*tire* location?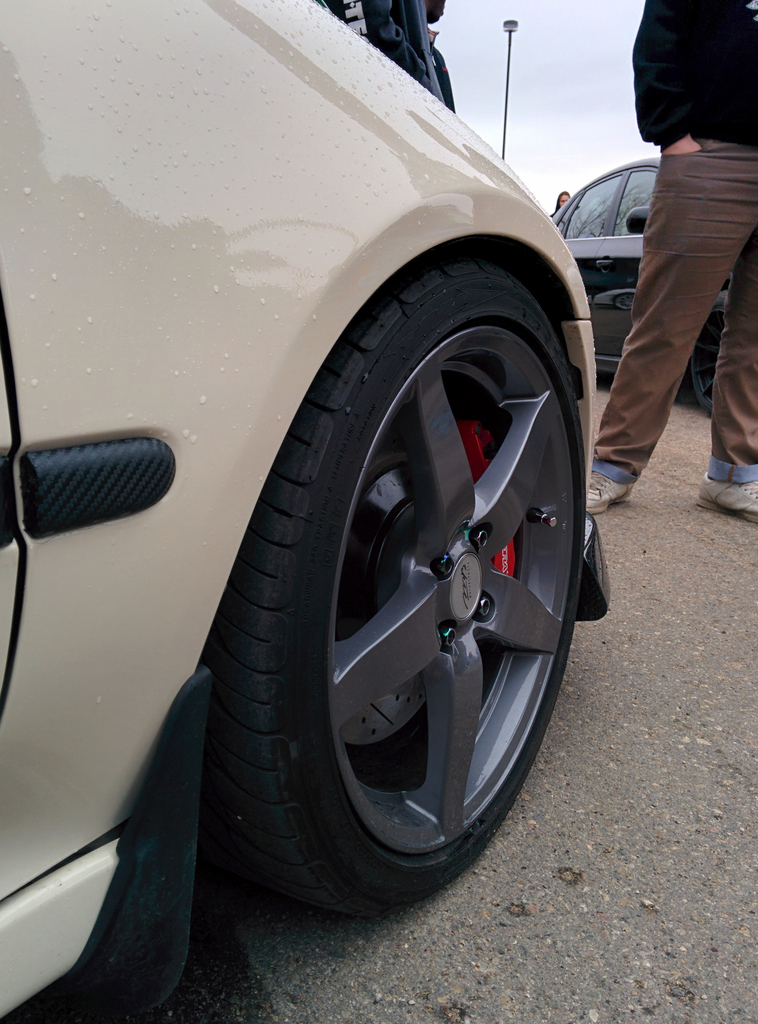
Rect(691, 289, 730, 417)
